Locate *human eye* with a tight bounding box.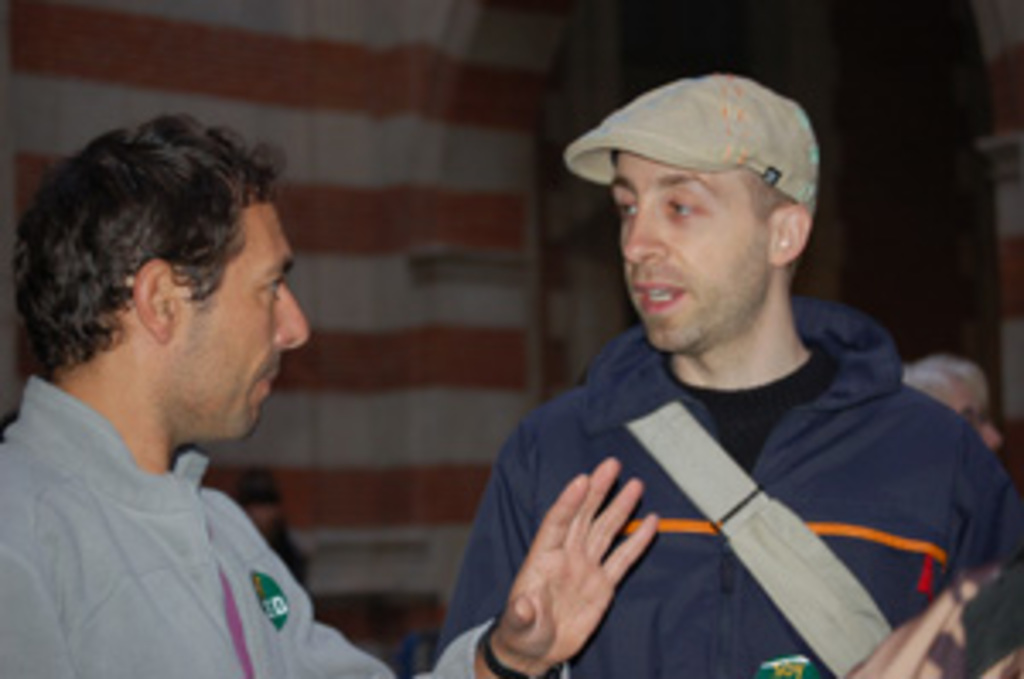
bbox=[266, 266, 280, 300].
